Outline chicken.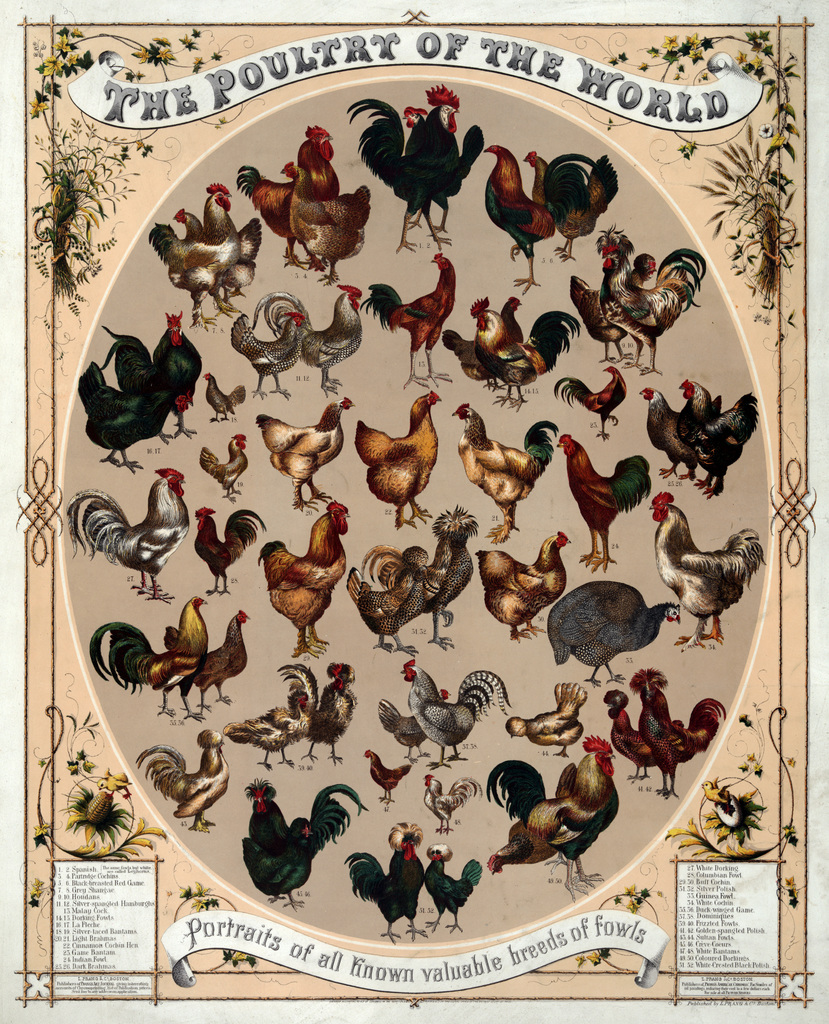
Outline: <box>551,429,654,575</box>.
